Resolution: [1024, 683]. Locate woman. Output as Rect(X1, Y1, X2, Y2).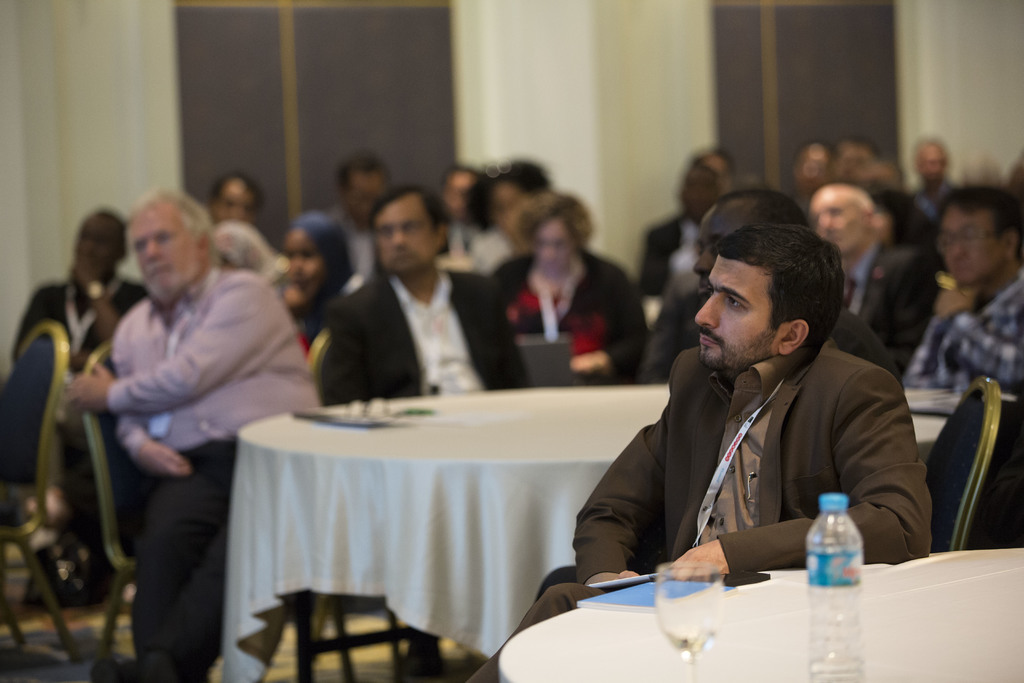
Rect(284, 213, 371, 353).
